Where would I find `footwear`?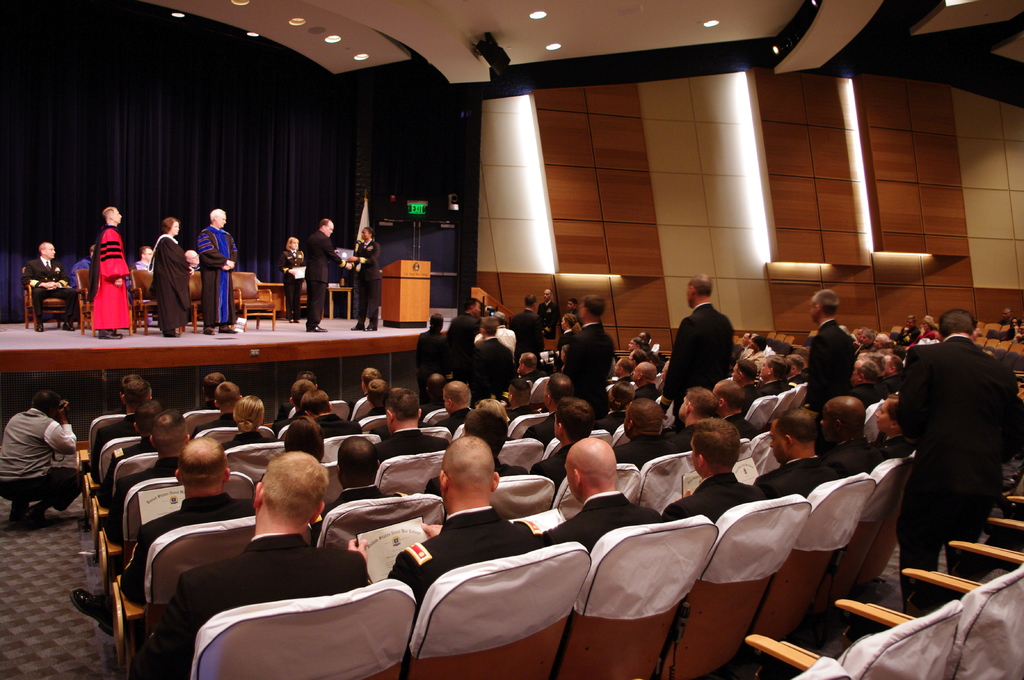
At BBox(290, 318, 294, 322).
